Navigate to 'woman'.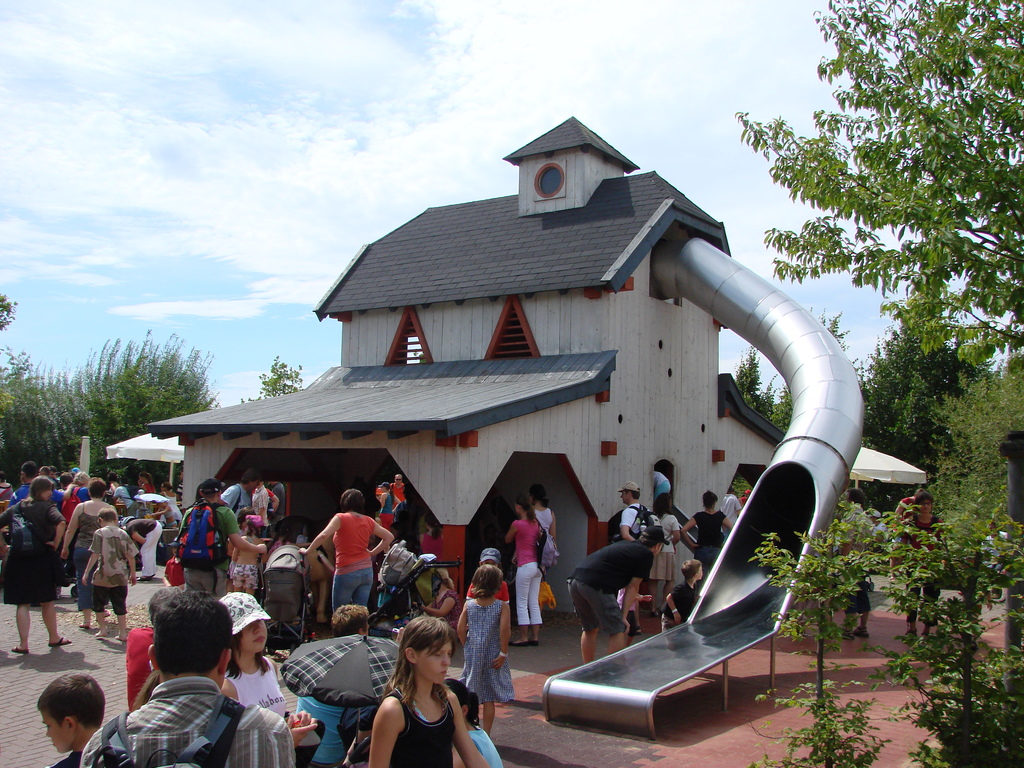
Navigation target: x1=511 y1=483 x2=556 y2=627.
